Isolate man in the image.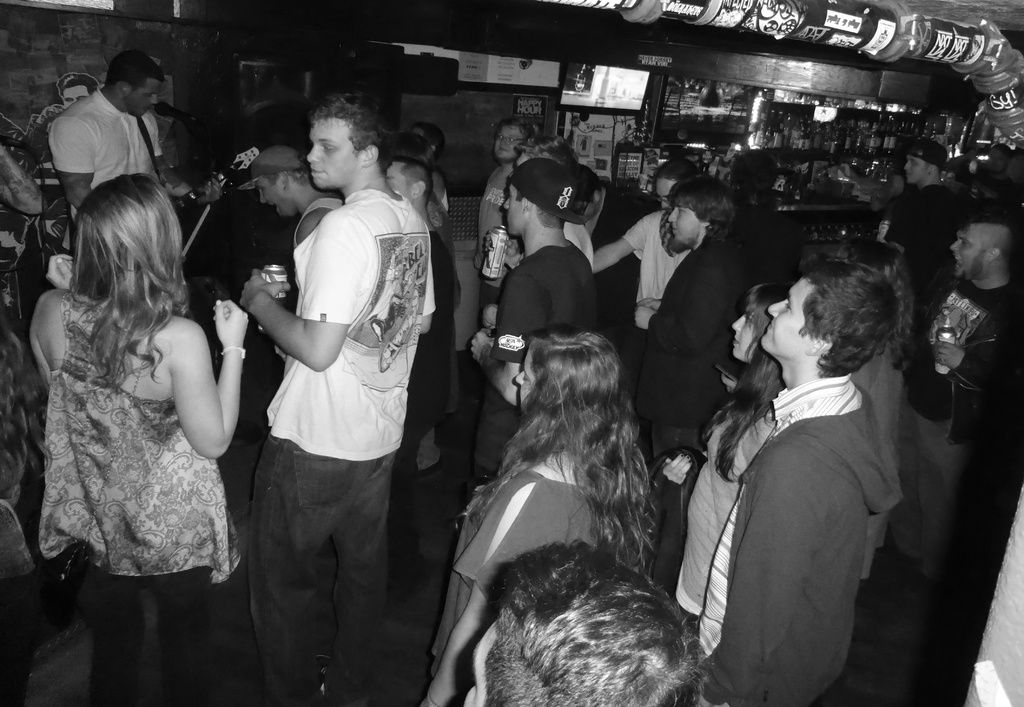
Isolated region: (444,538,709,706).
